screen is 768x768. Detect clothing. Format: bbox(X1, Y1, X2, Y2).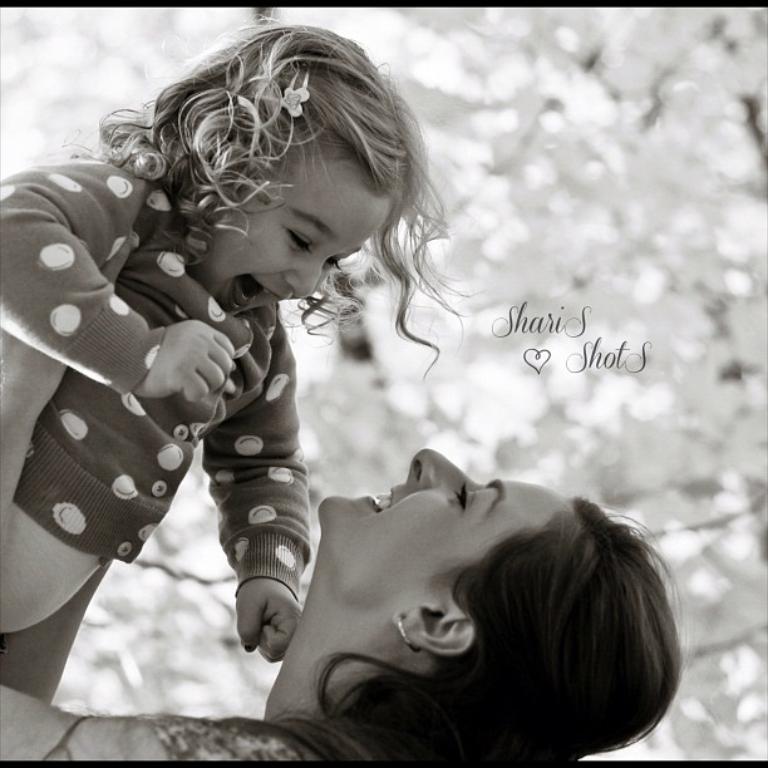
bbox(0, 680, 312, 765).
